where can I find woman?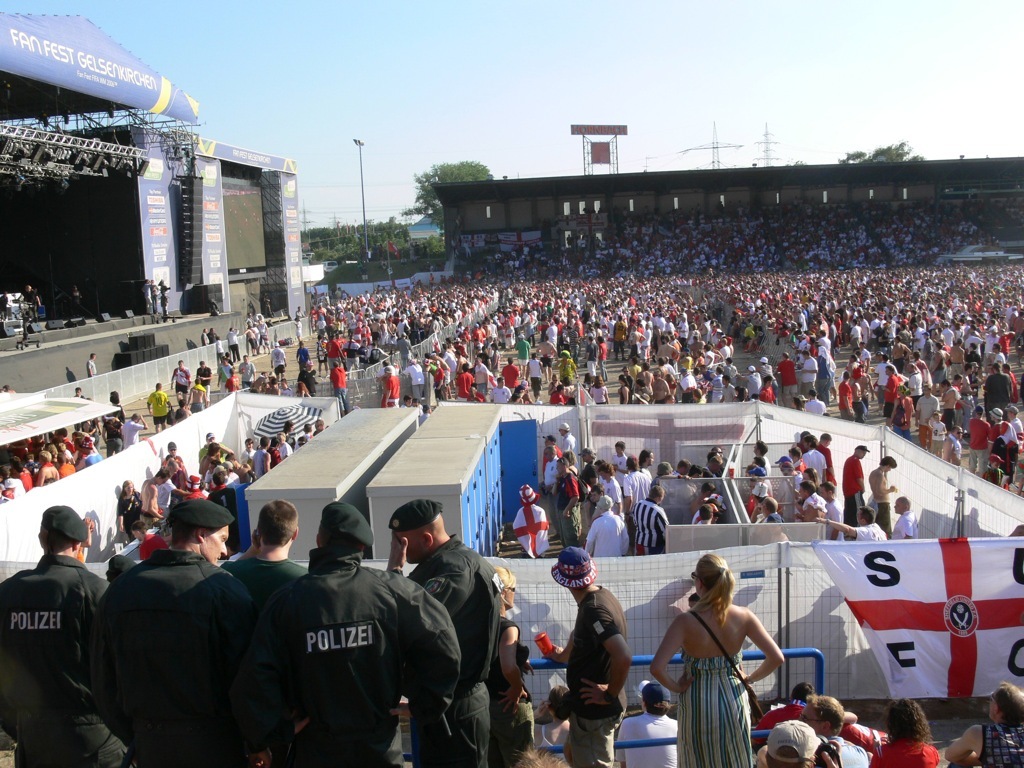
You can find it at [left=760, top=374, right=777, bottom=403].
